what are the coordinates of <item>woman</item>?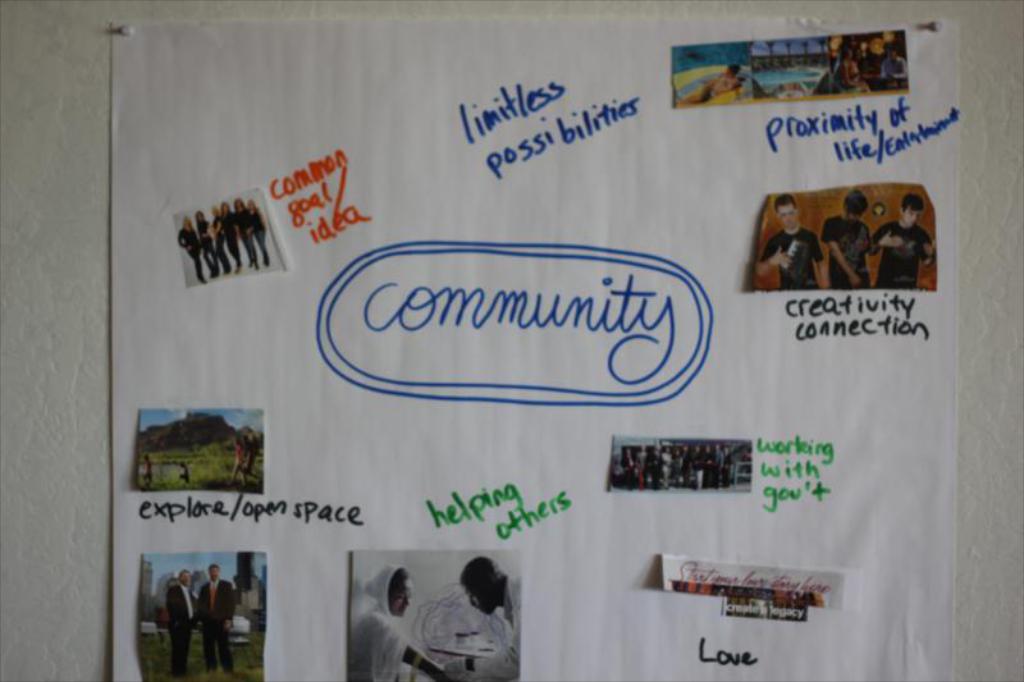
340/571/425/681.
